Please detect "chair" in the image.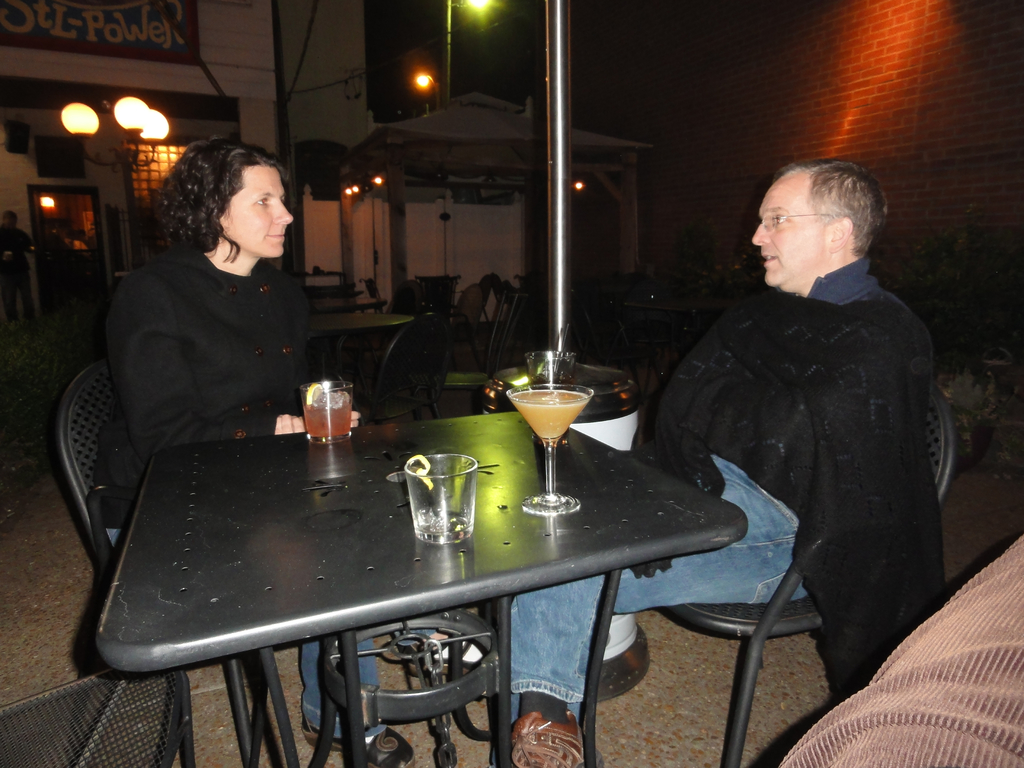
rect(648, 371, 962, 767).
